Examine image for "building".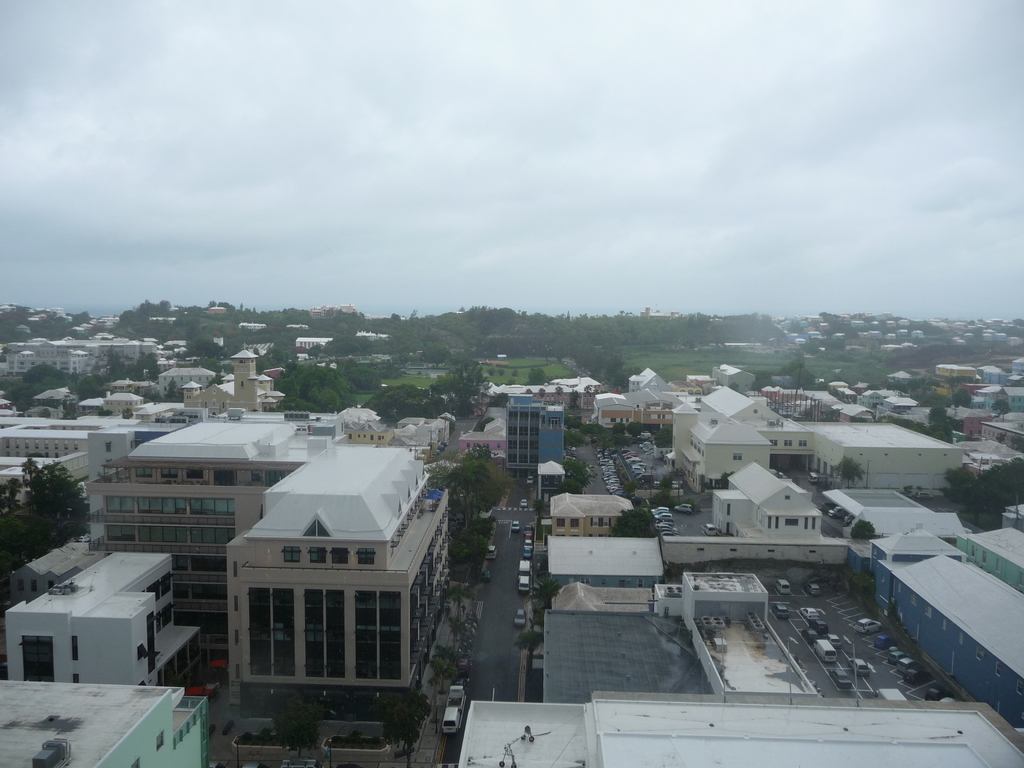
Examination result: [763,385,856,419].
